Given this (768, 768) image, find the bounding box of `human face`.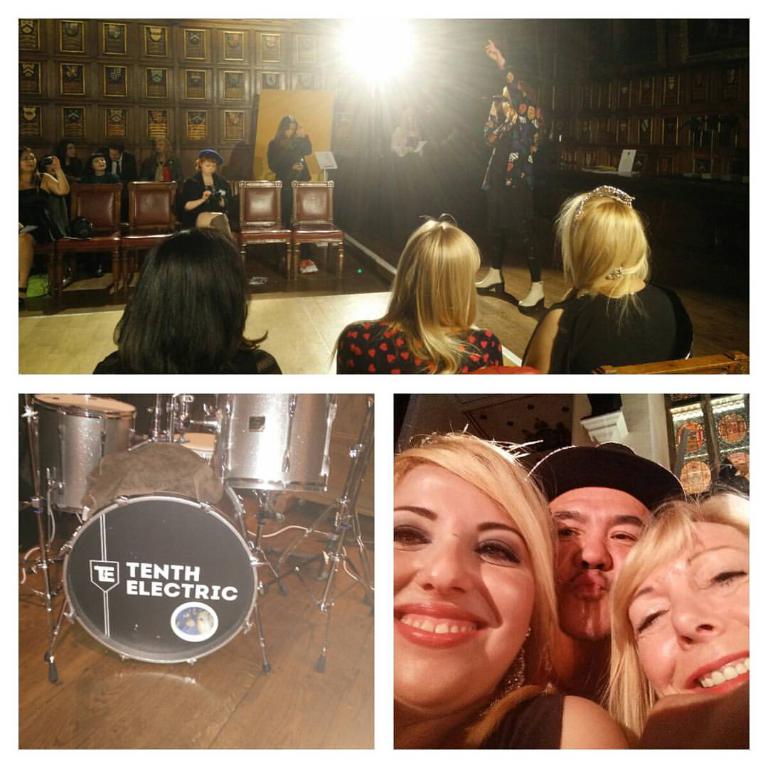
bbox(626, 521, 750, 697).
